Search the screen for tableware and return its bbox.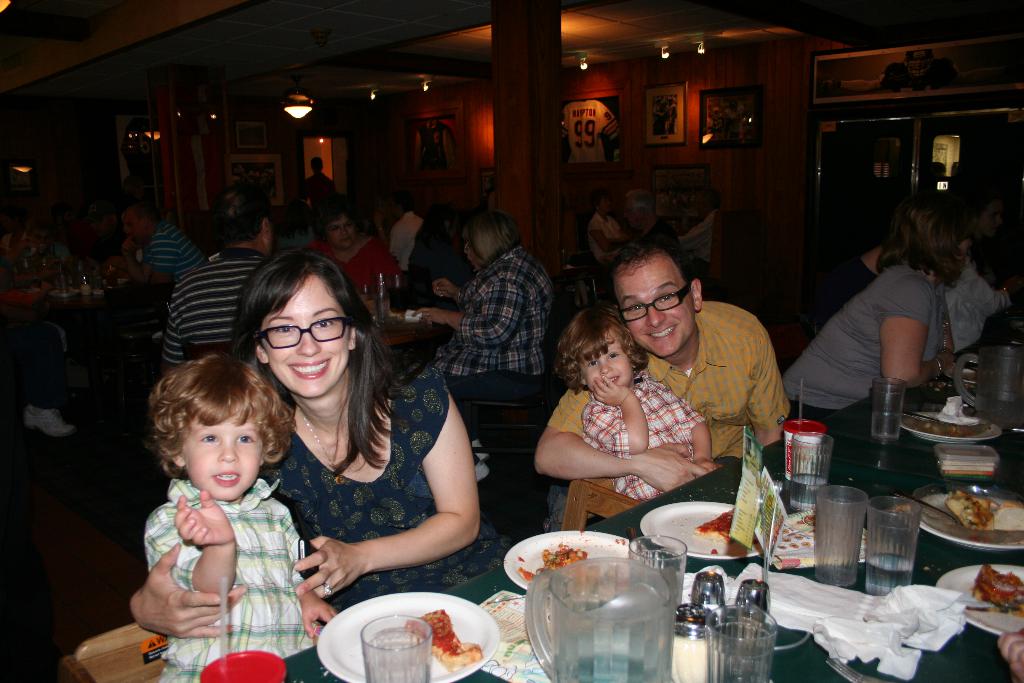
Found: bbox=[792, 432, 828, 506].
